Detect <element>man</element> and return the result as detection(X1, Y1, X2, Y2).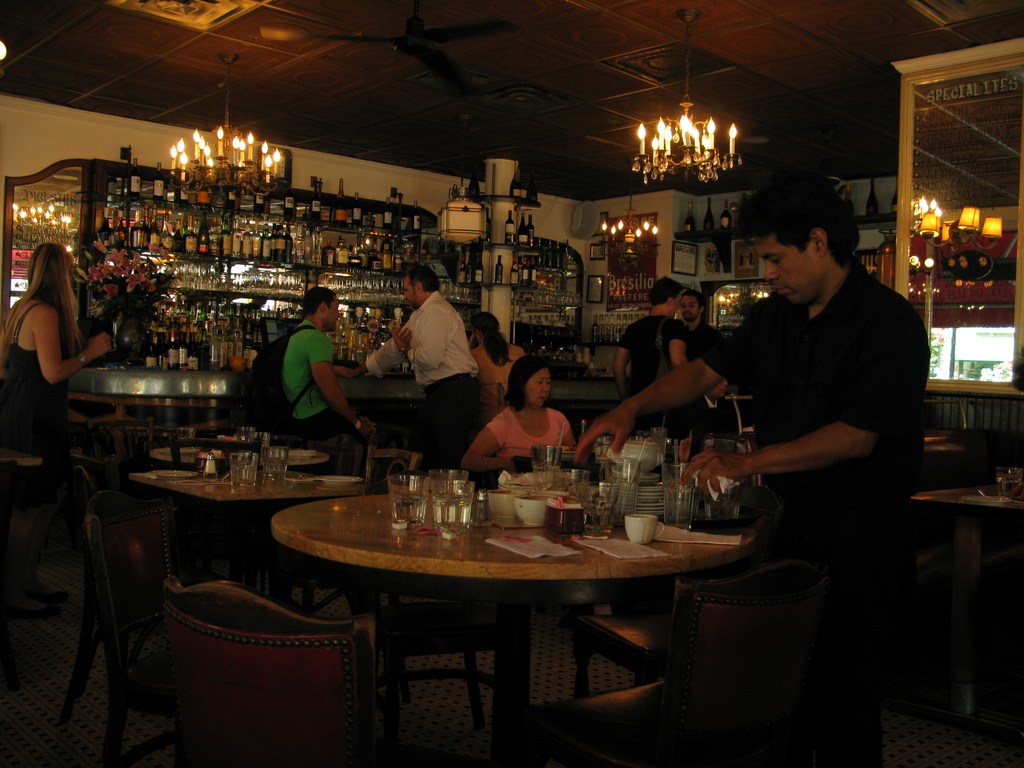
detection(346, 266, 485, 471).
